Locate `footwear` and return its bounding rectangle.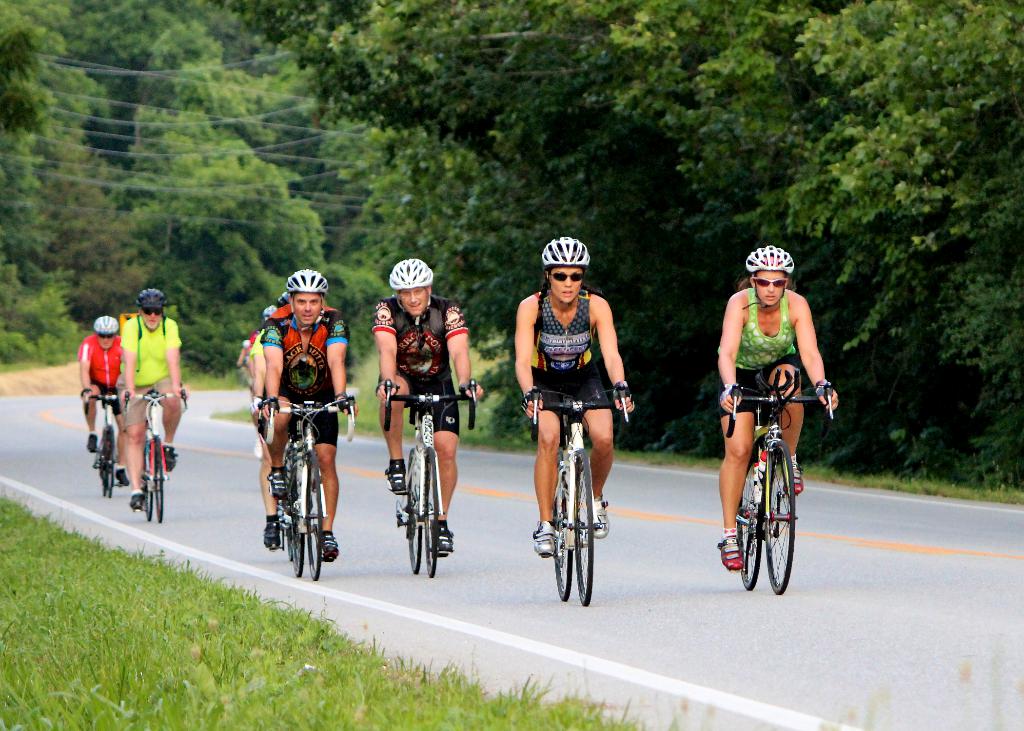
[129, 489, 152, 515].
